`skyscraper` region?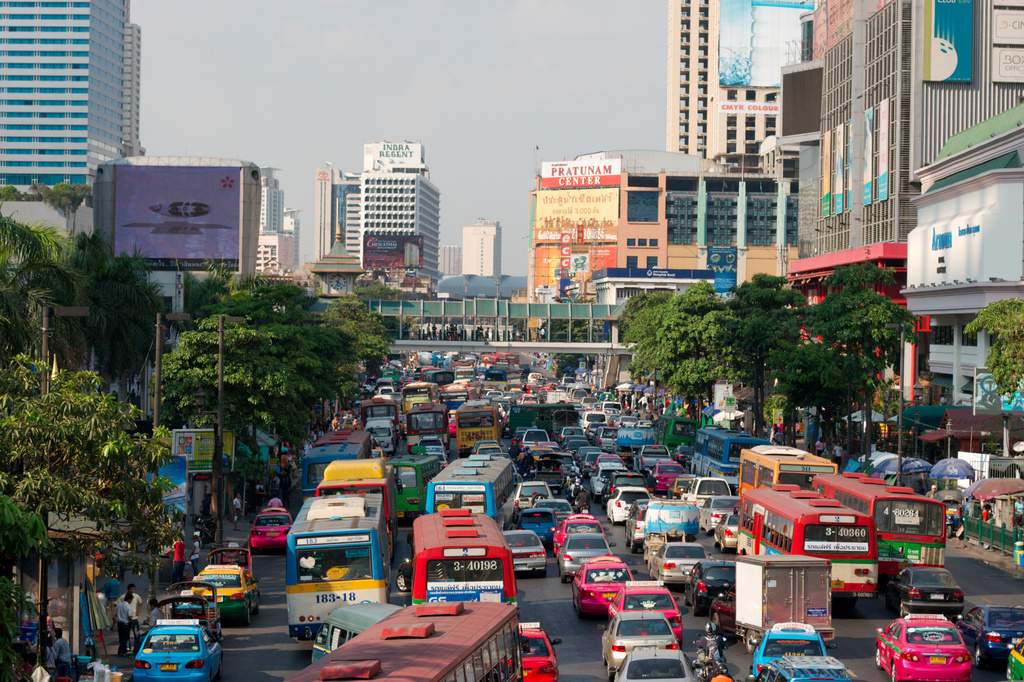
(x1=460, y1=219, x2=498, y2=285)
